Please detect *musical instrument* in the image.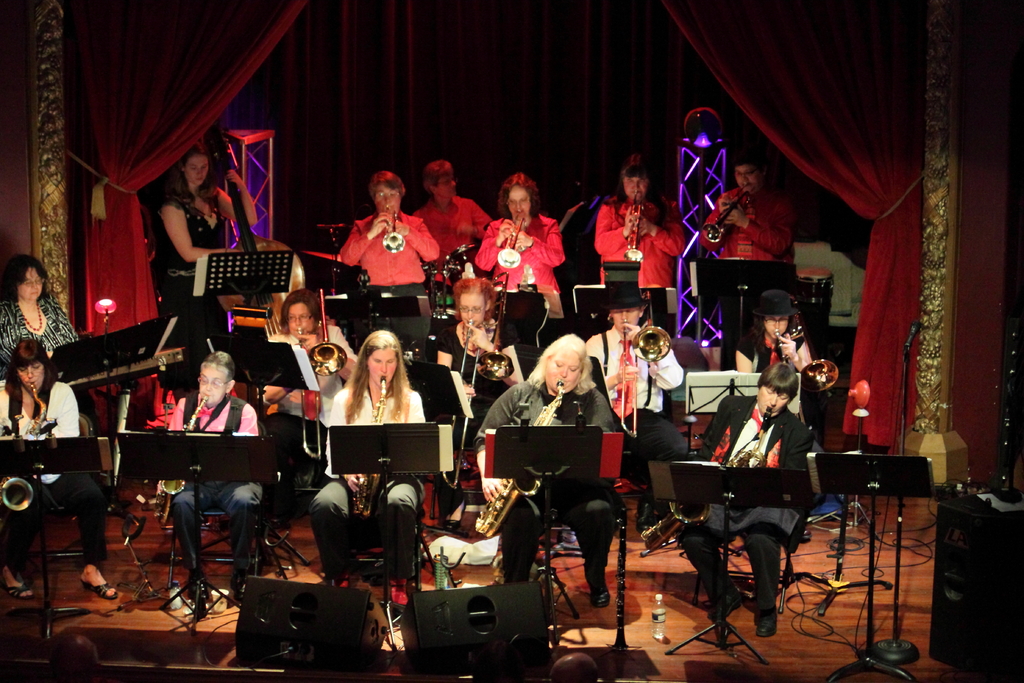
(left=439, top=313, right=525, bottom=490).
